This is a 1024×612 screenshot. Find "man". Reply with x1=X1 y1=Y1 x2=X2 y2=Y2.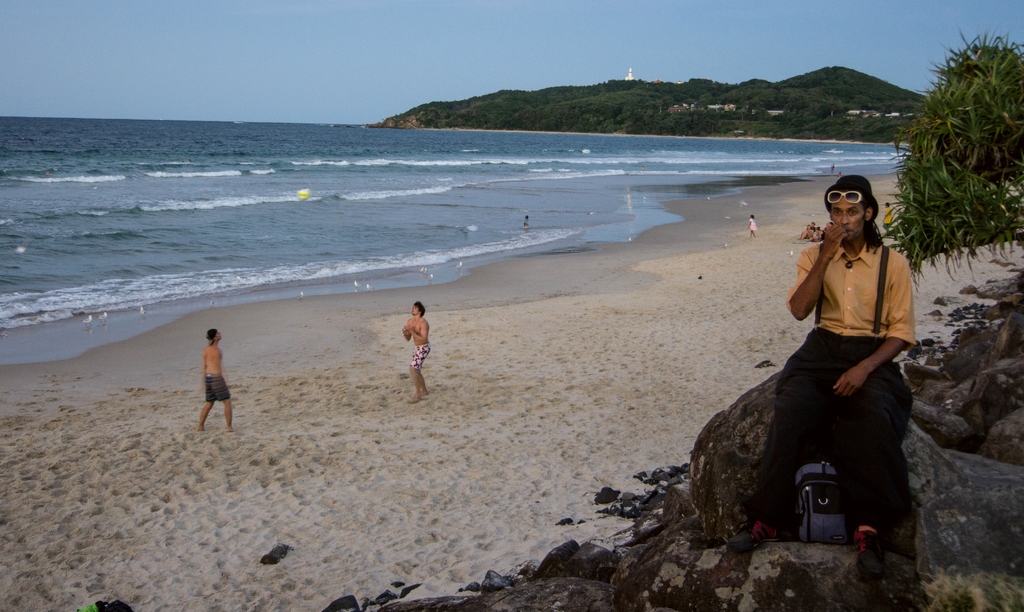
x1=721 y1=158 x2=924 y2=572.
